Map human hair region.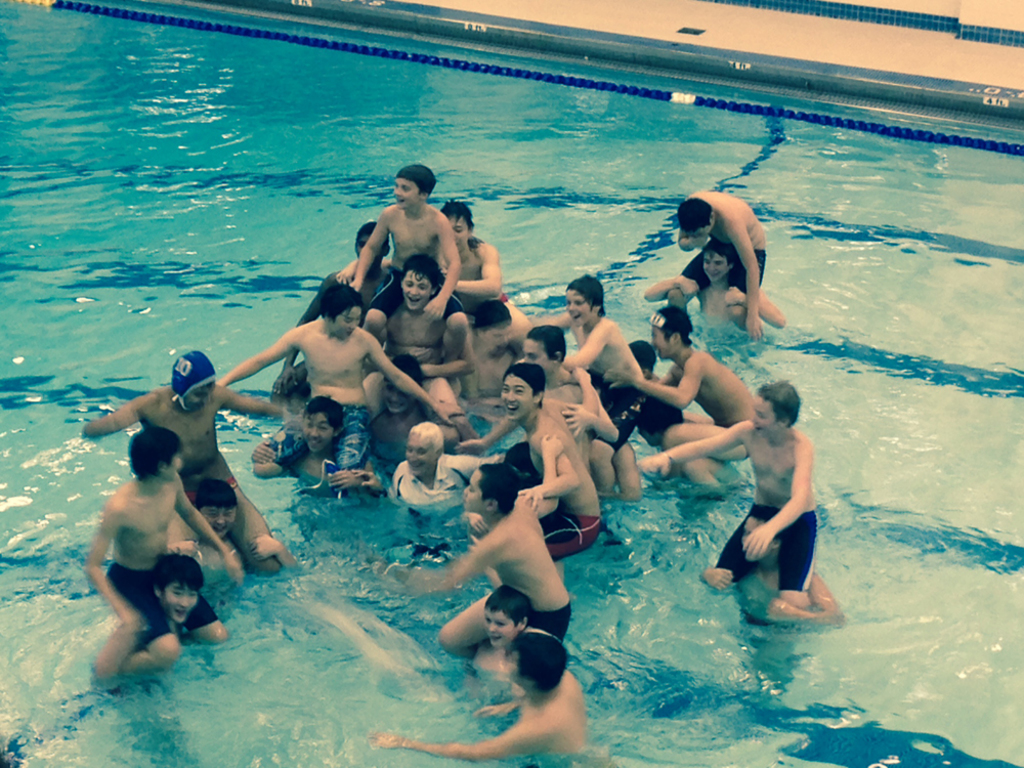
Mapped to (x1=564, y1=270, x2=606, y2=317).
